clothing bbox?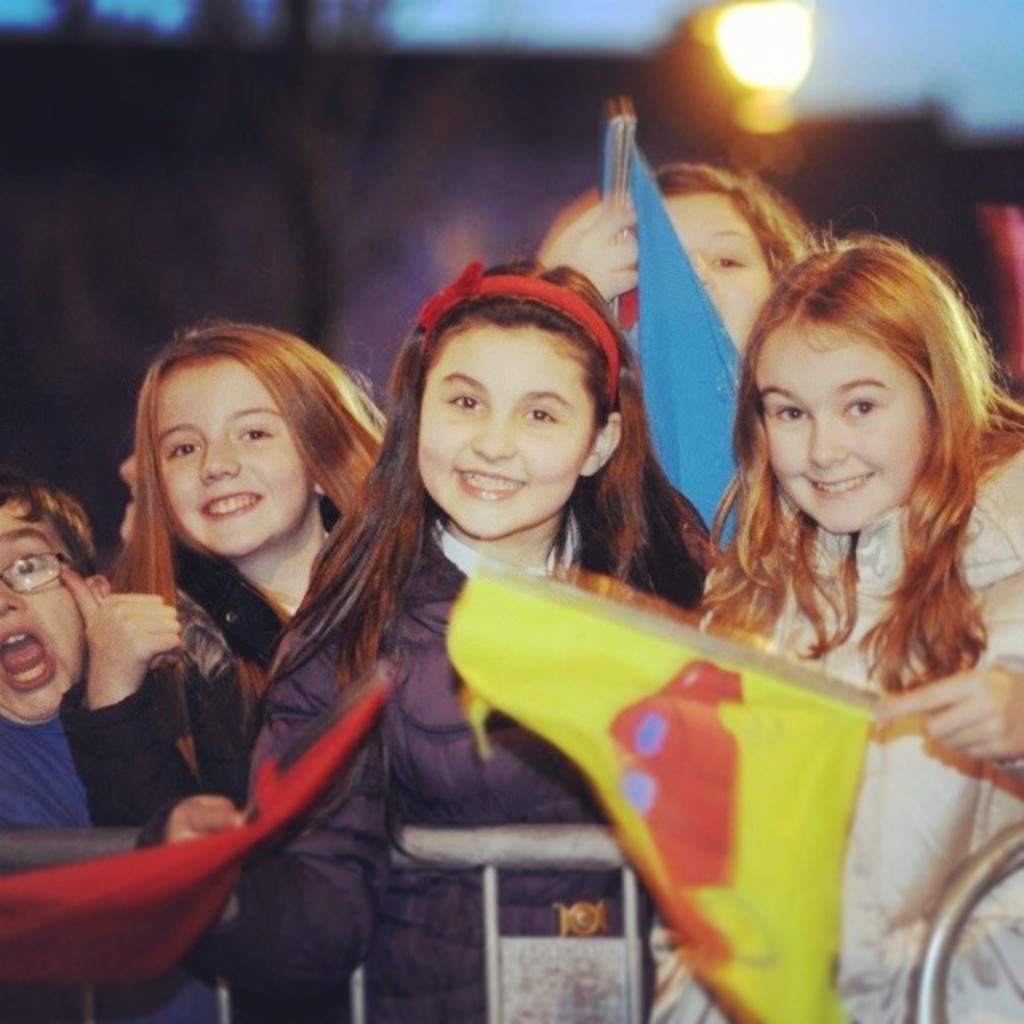
134 499 715 1022
